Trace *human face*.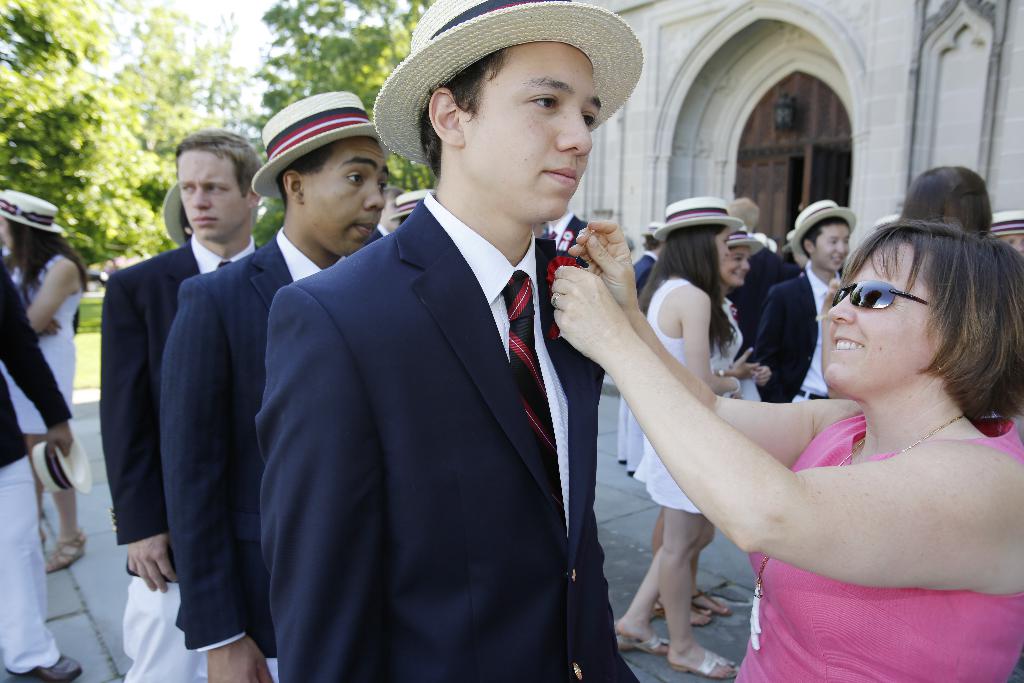
Traced to [724,244,753,288].
